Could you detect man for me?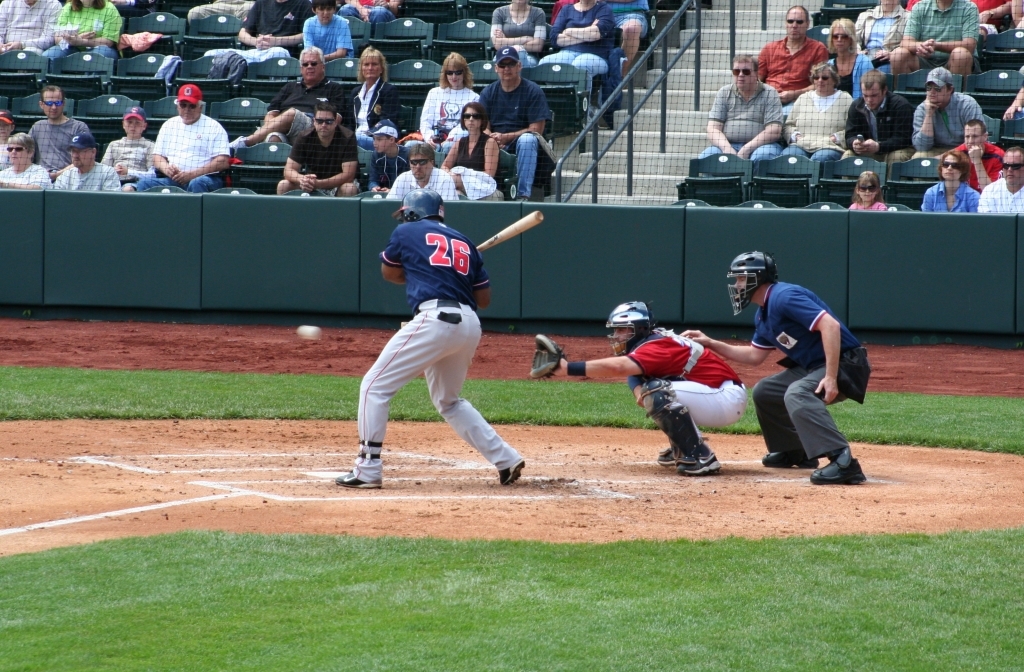
Detection result: <bbox>530, 298, 748, 479</bbox>.
